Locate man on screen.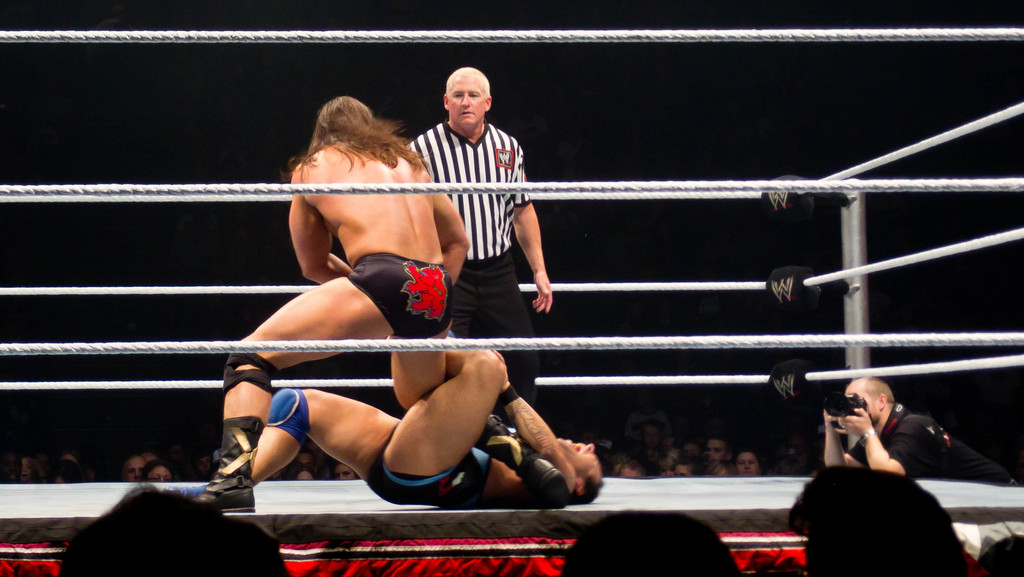
On screen at <region>295, 450, 315, 464</region>.
